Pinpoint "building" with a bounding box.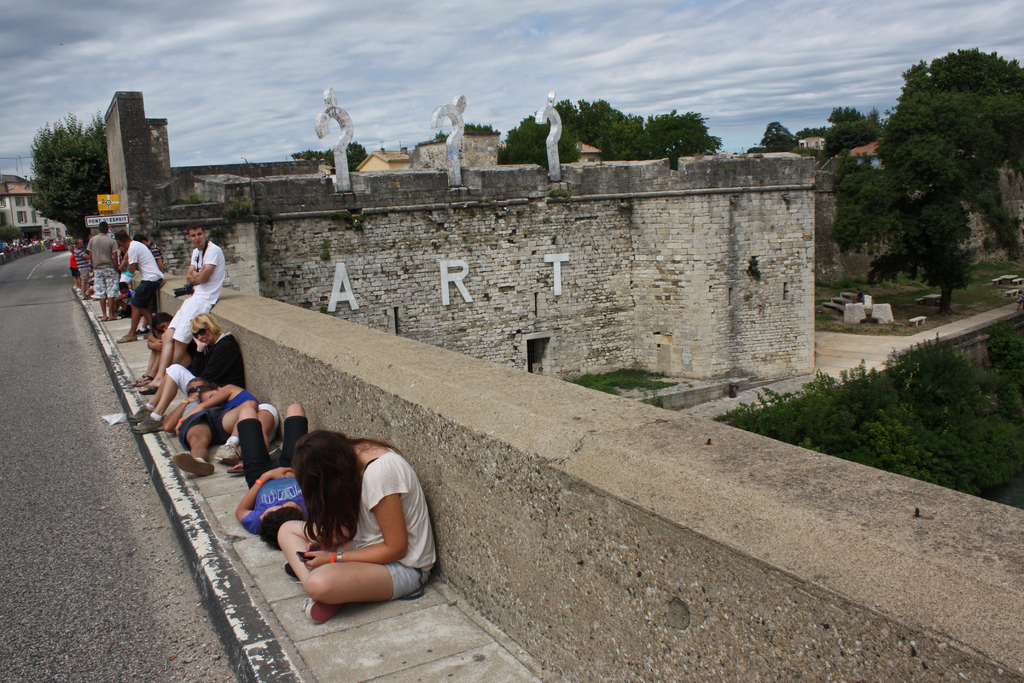
box=[358, 152, 411, 171].
